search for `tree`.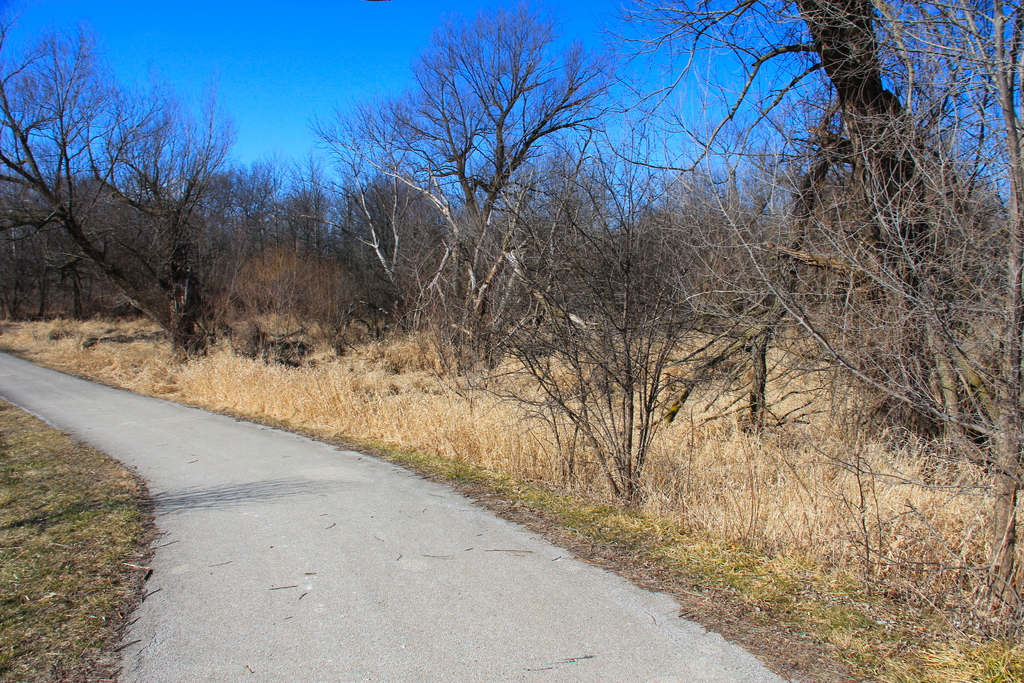
Found at 1:0:294:348.
